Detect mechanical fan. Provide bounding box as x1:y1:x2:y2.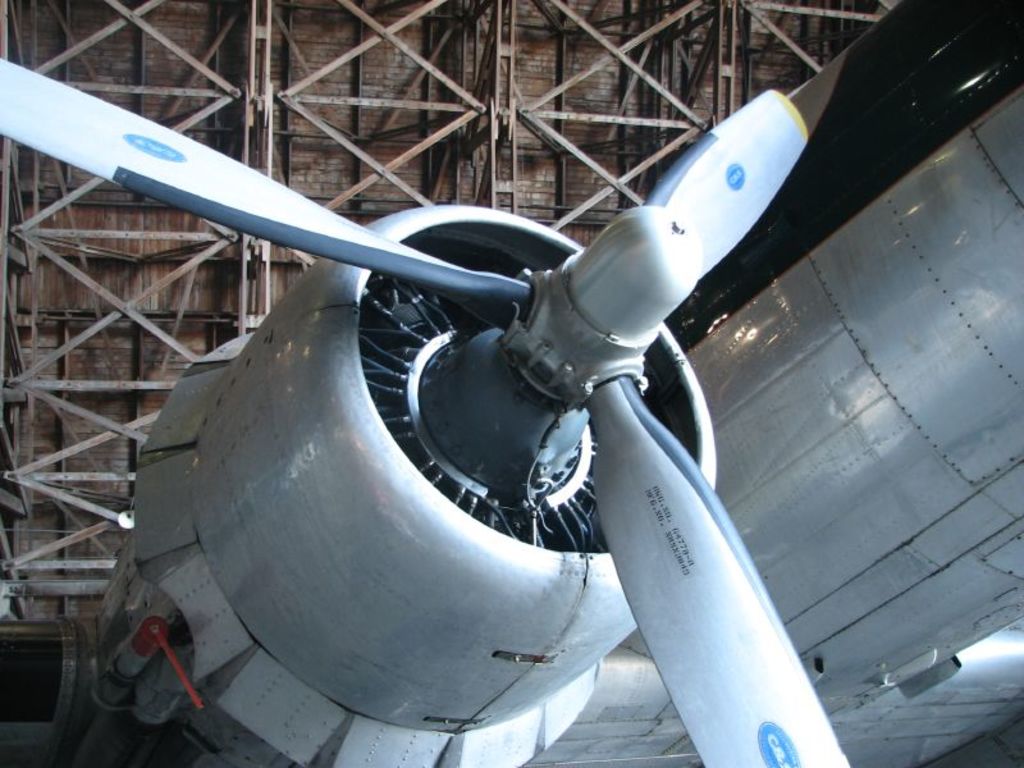
0:51:852:767.
